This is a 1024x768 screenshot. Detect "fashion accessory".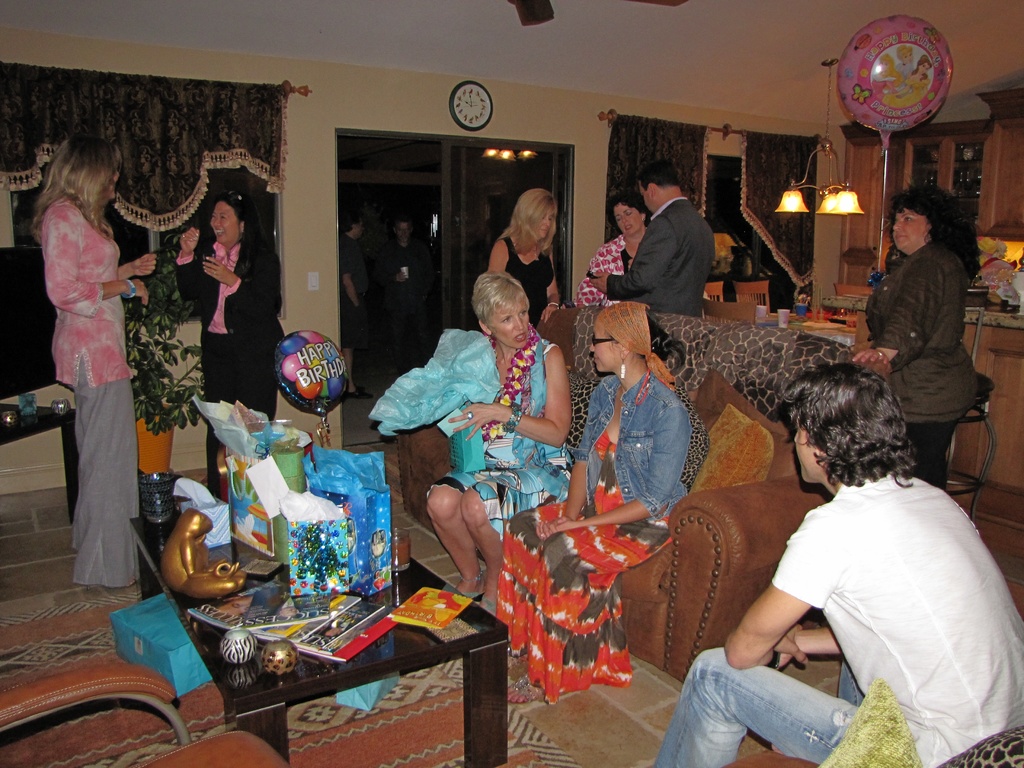
Rect(481, 318, 541, 438).
